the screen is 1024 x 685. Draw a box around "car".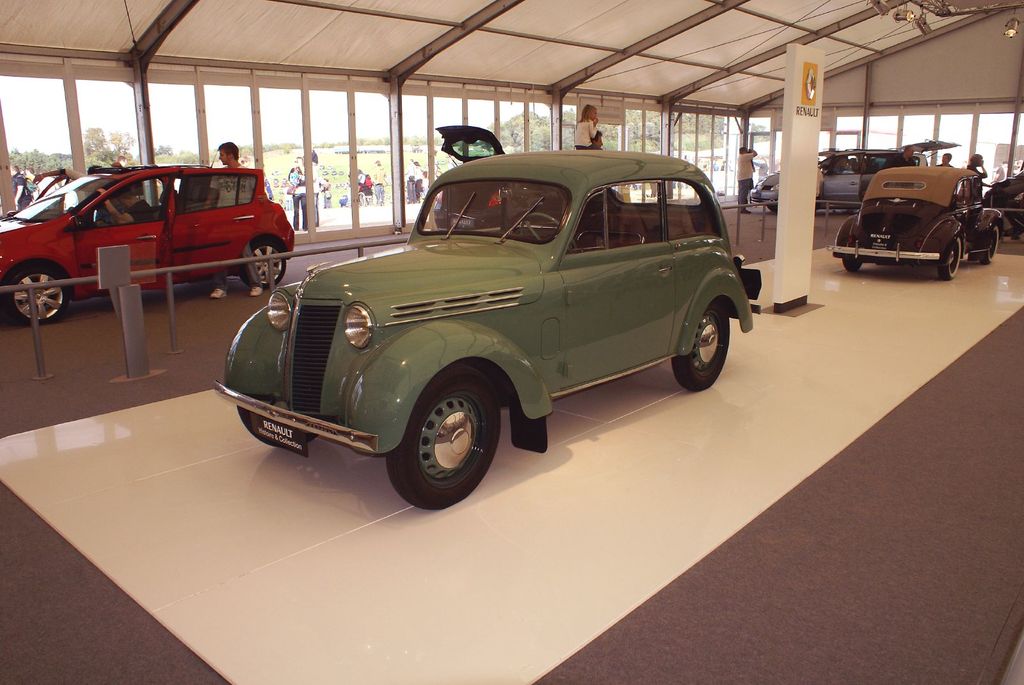
{"left": 831, "top": 162, "right": 1004, "bottom": 278}.
